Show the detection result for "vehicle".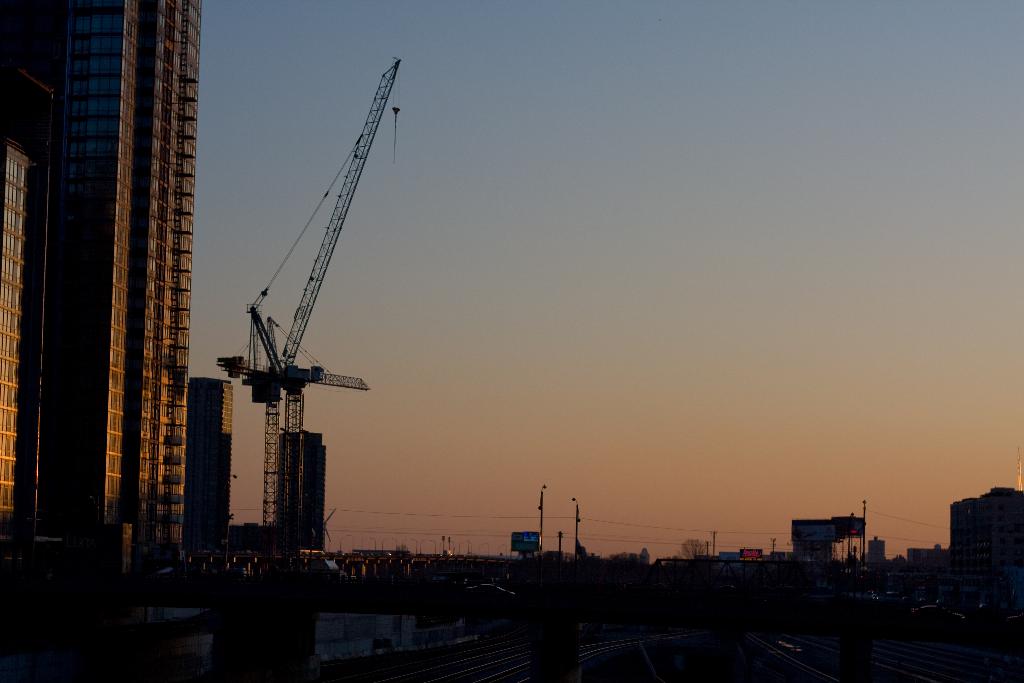
<box>858,588,884,603</box>.
